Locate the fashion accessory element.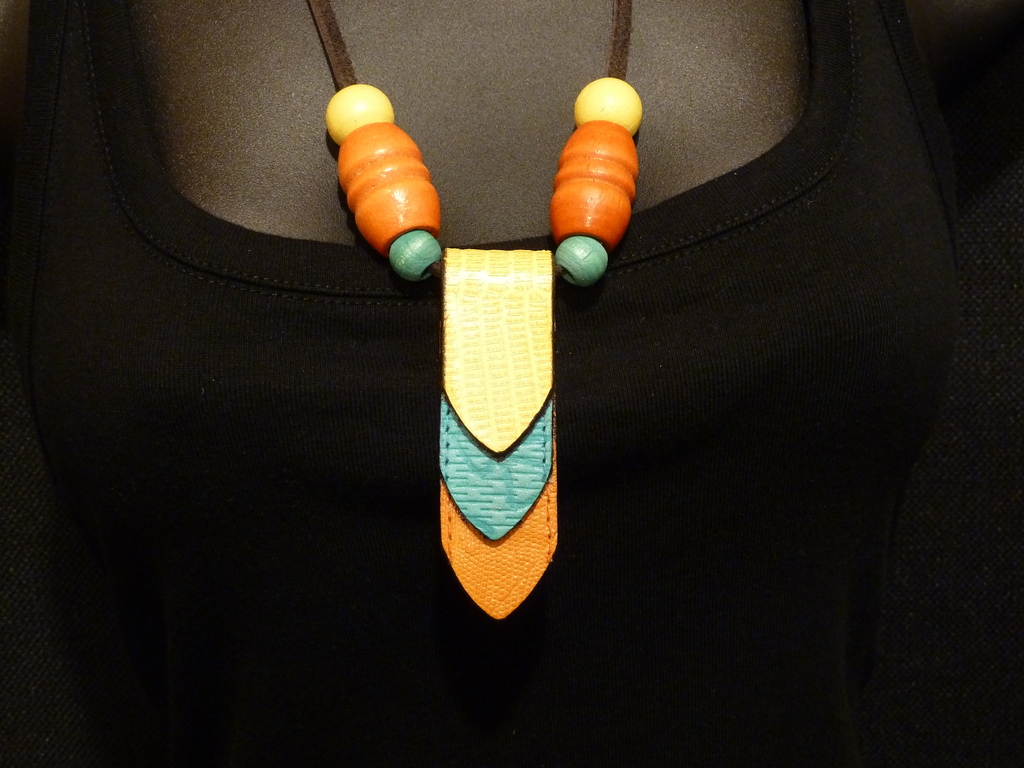
Element bbox: box(303, 0, 646, 618).
